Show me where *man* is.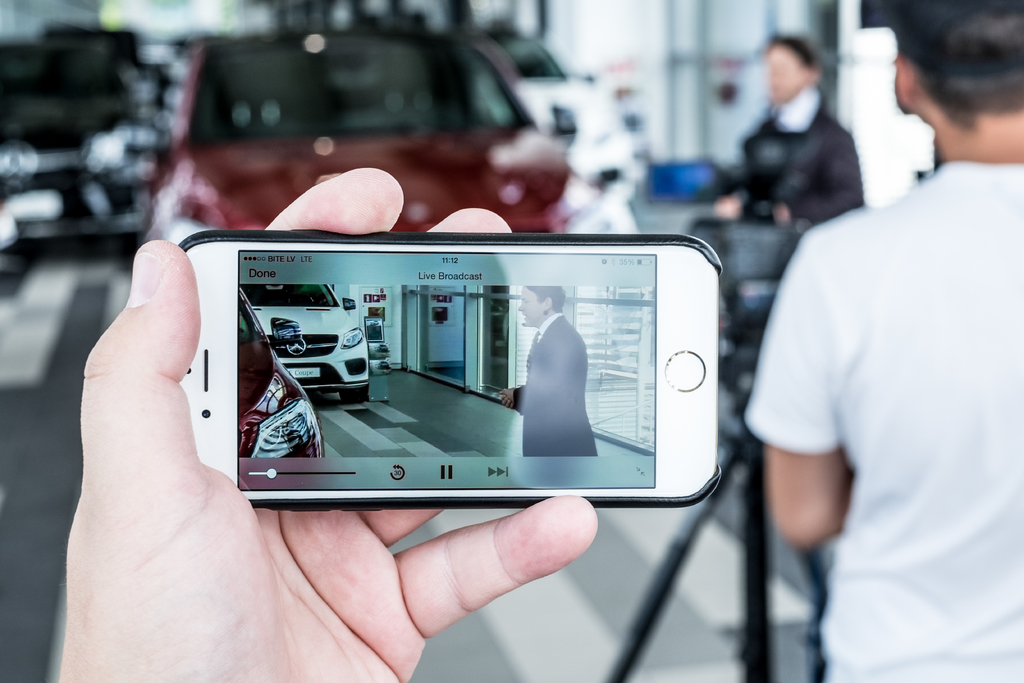
*man* is at (493,274,609,462).
